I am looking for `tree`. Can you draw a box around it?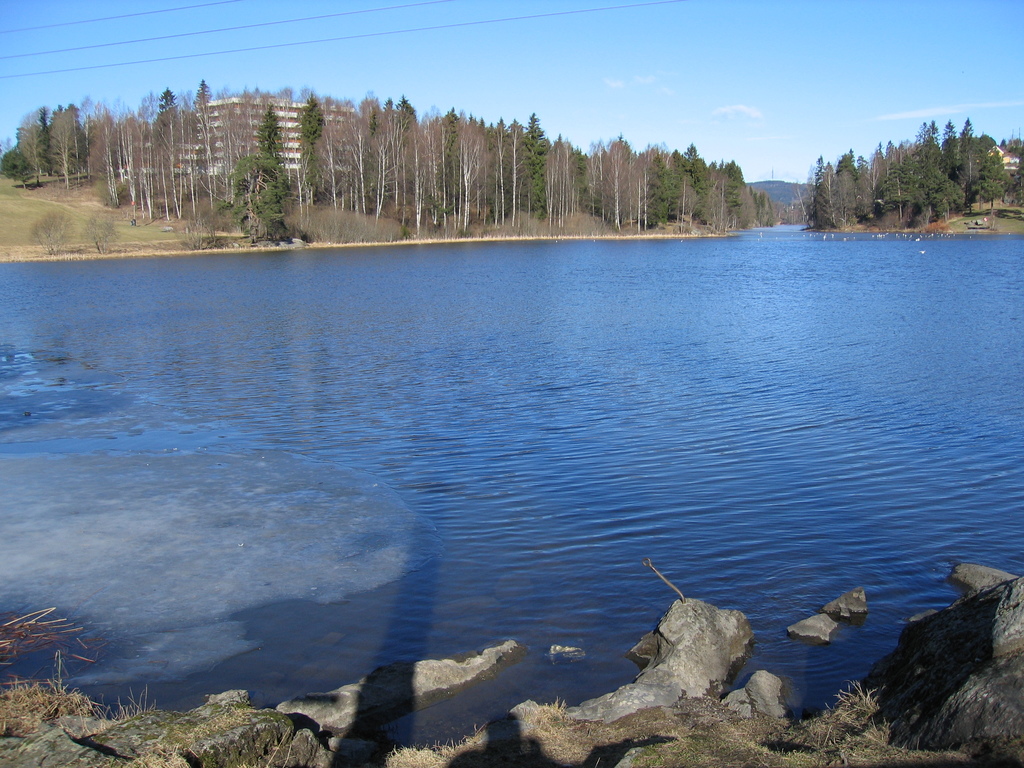
Sure, the bounding box is rect(228, 102, 291, 234).
